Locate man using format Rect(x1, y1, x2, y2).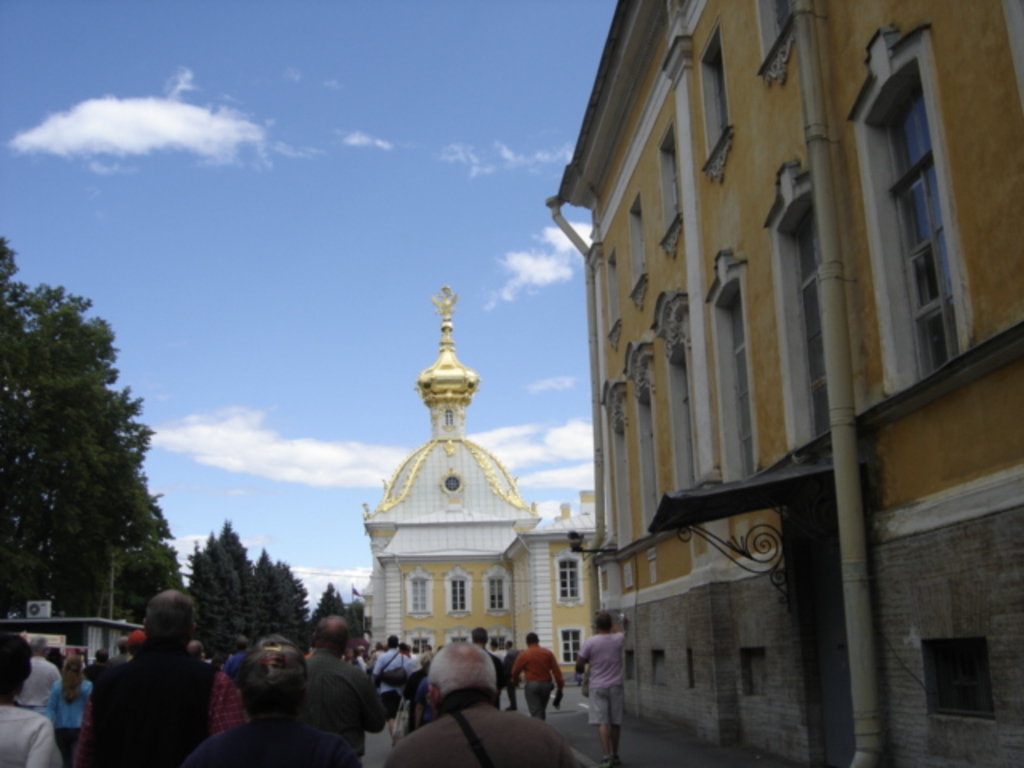
Rect(576, 610, 632, 766).
